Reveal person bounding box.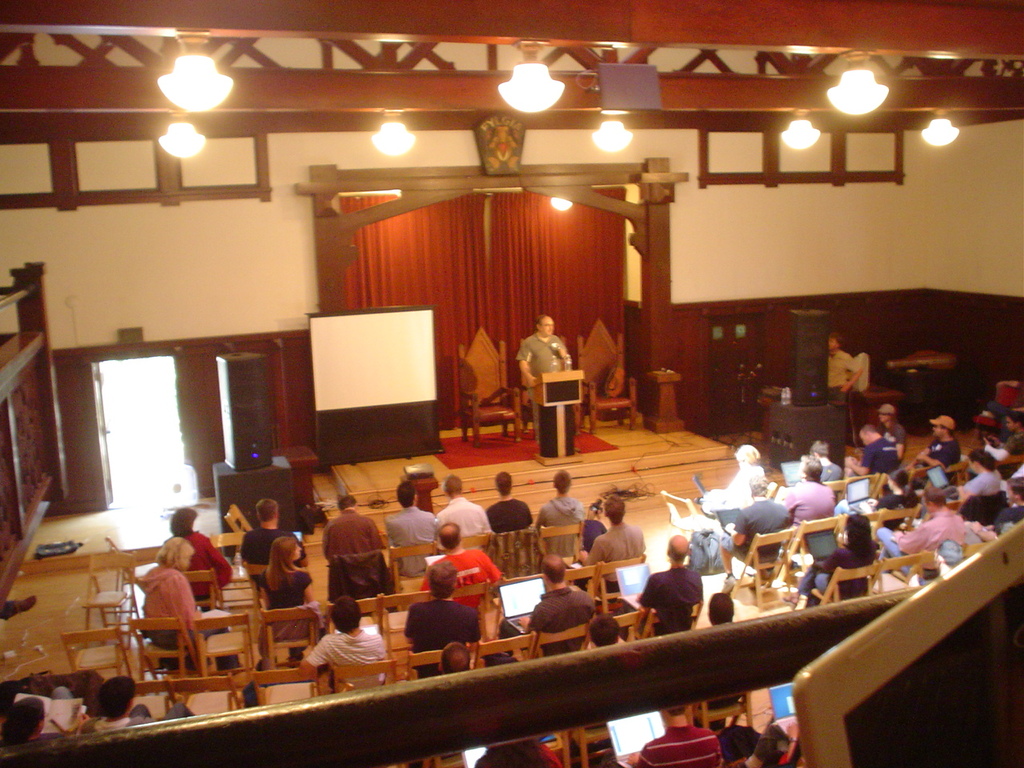
Revealed: bbox(520, 306, 583, 454).
